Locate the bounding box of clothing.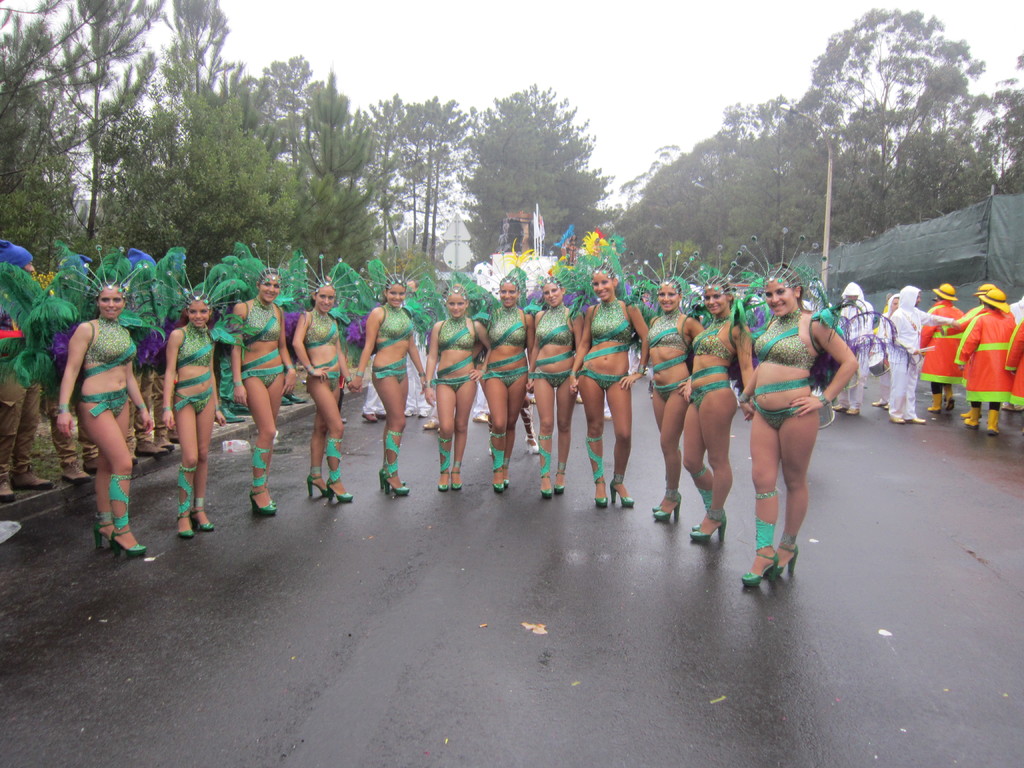
Bounding box: (309,308,338,385).
